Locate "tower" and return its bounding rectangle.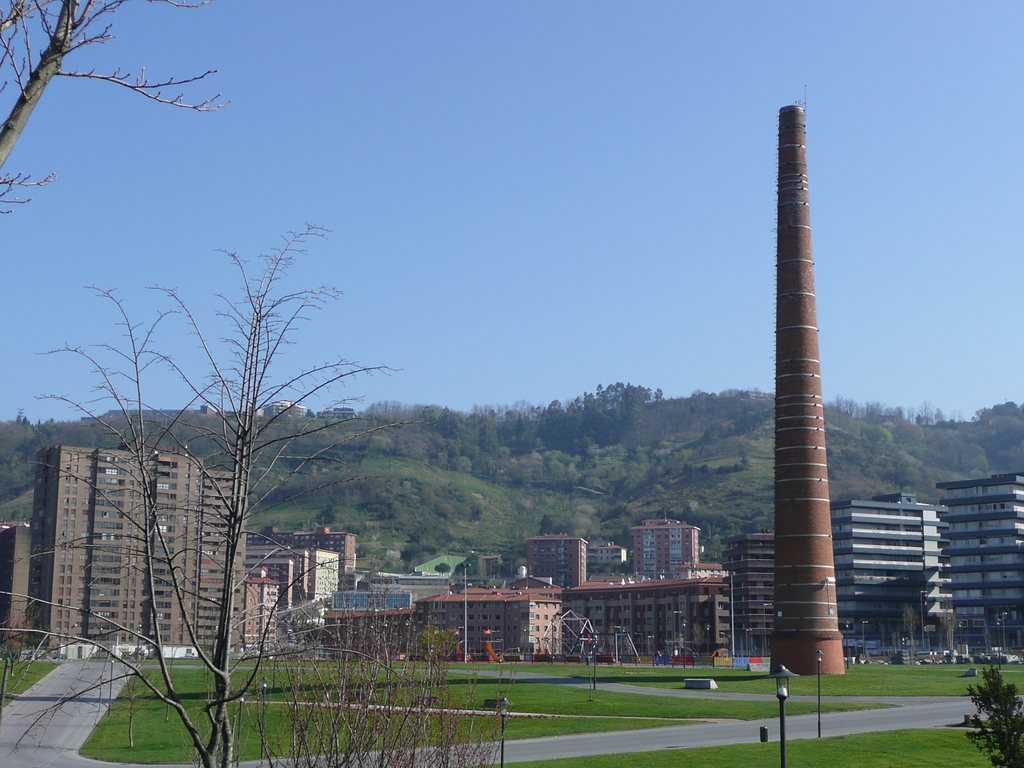
<bbox>628, 518, 710, 582</bbox>.
